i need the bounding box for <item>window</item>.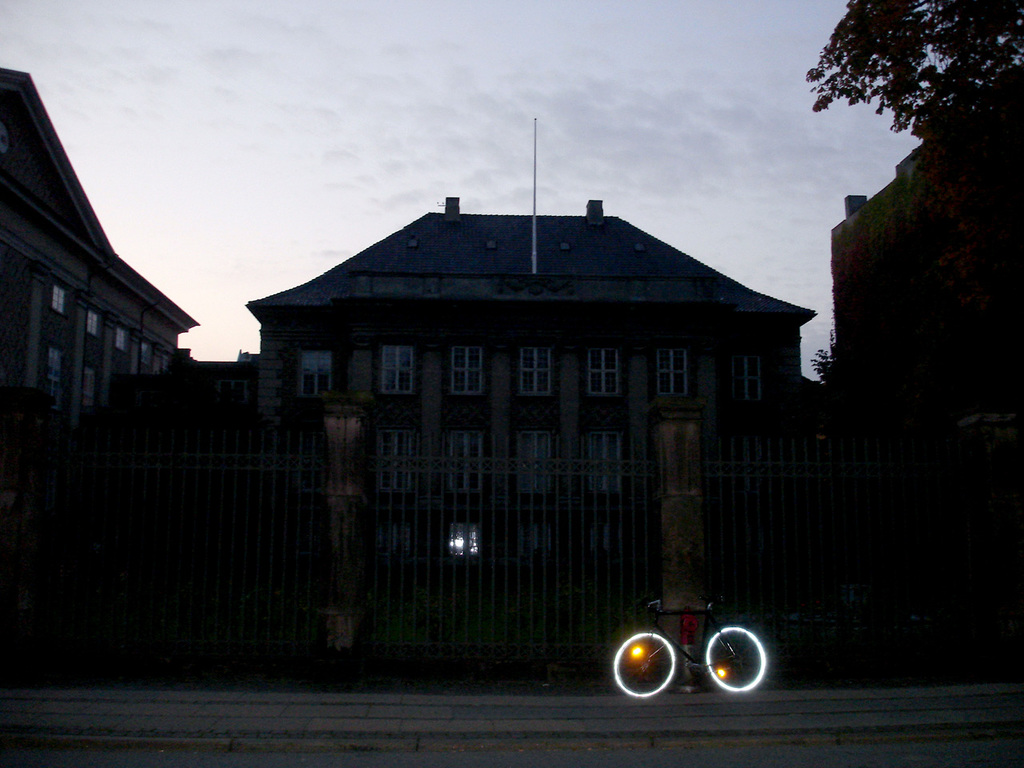
Here it is: region(294, 346, 336, 400).
